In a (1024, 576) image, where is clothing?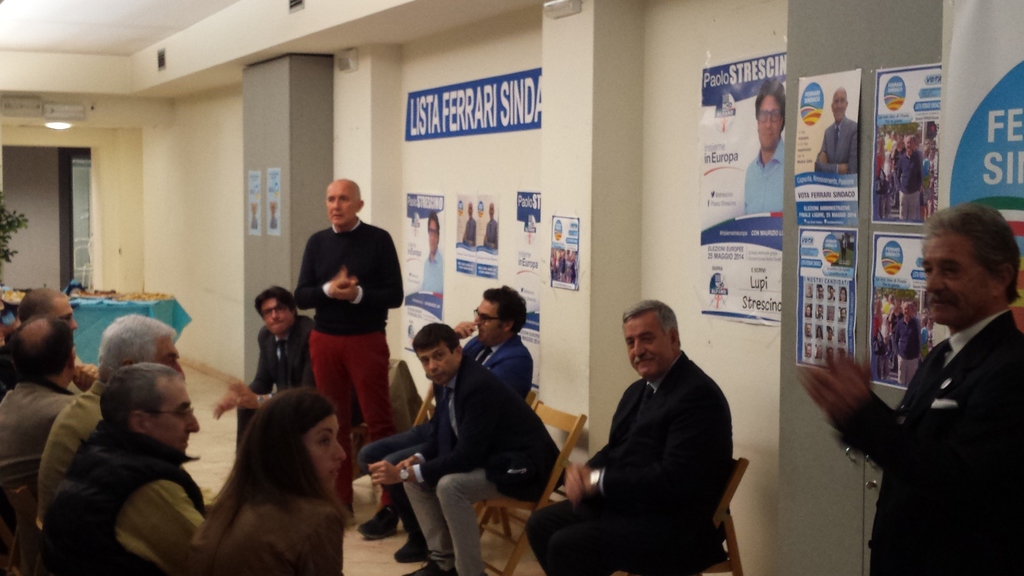
(x1=0, y1=374, x2=75, y2=464).
